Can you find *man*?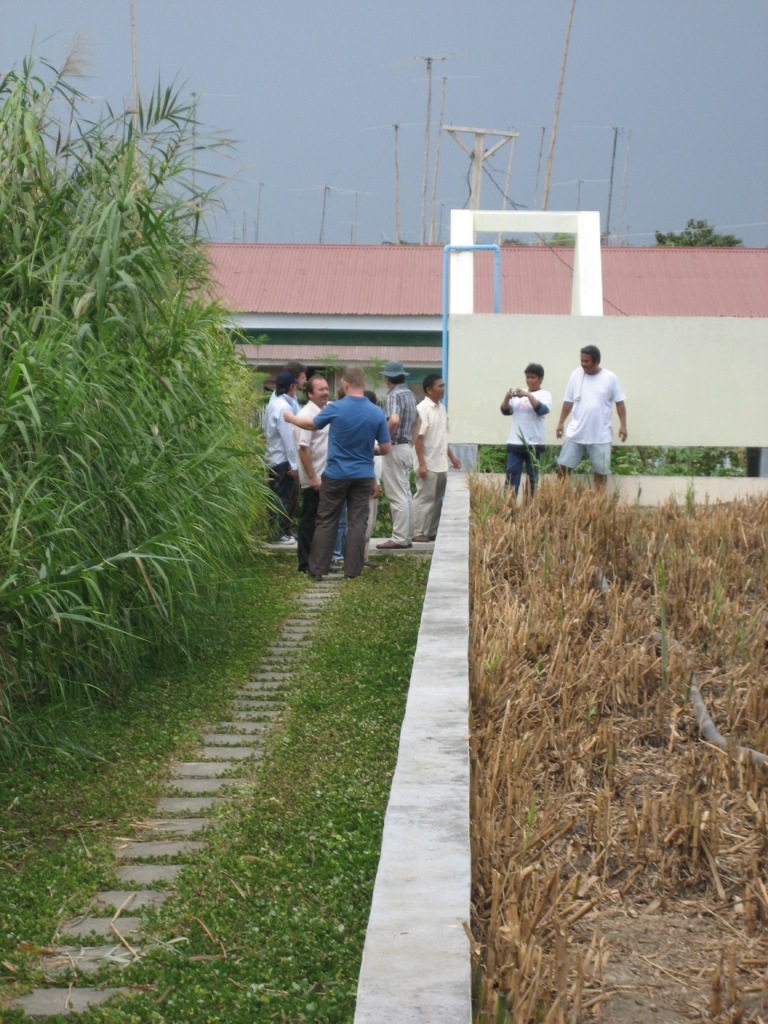
Yes, bounding box: [290,372,332,575].
